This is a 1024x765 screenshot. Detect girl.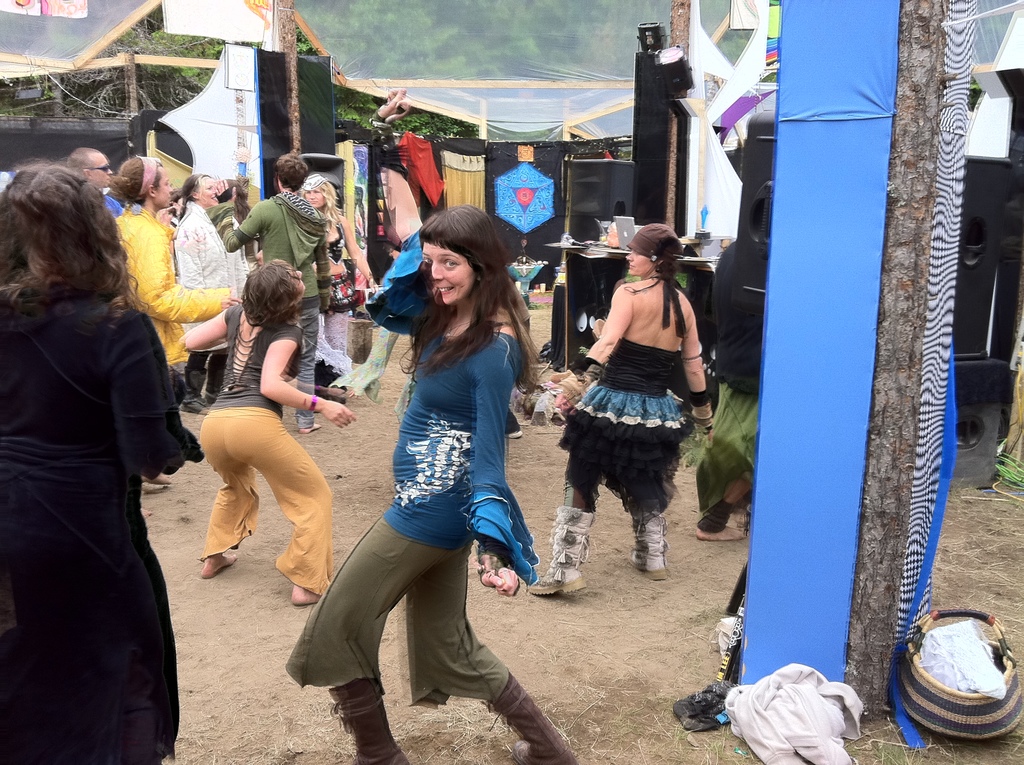
l=179, t=259, r=360, b=611.
